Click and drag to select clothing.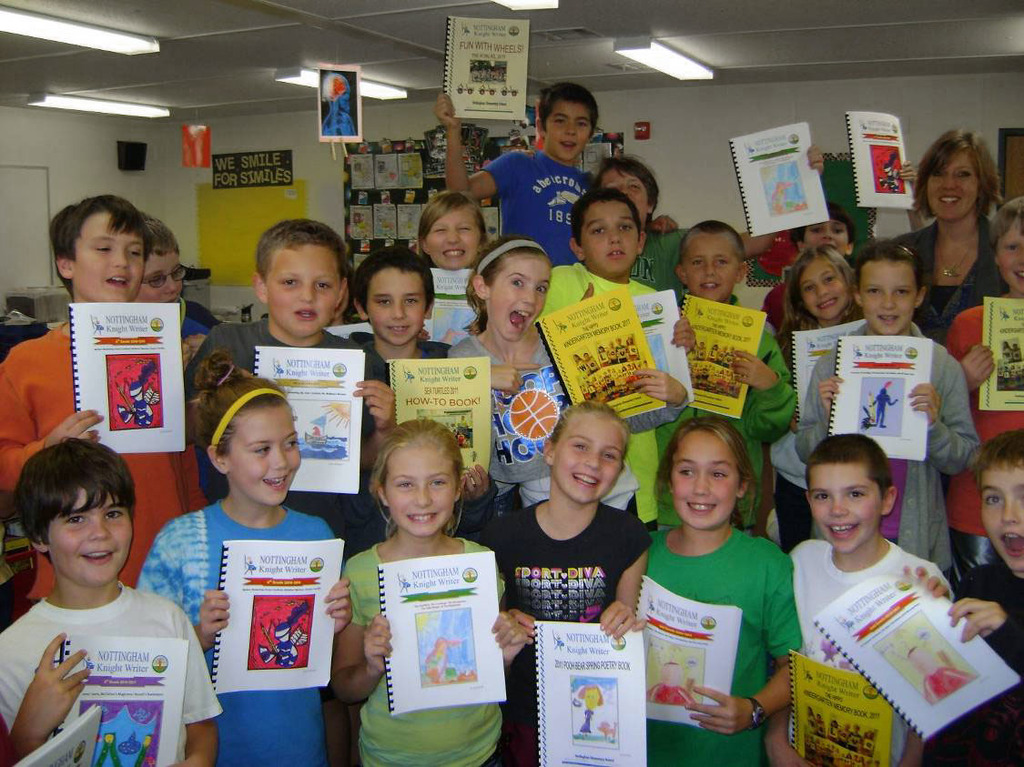
Selection: x1=470 y1=501 x2=654 y2=766.
